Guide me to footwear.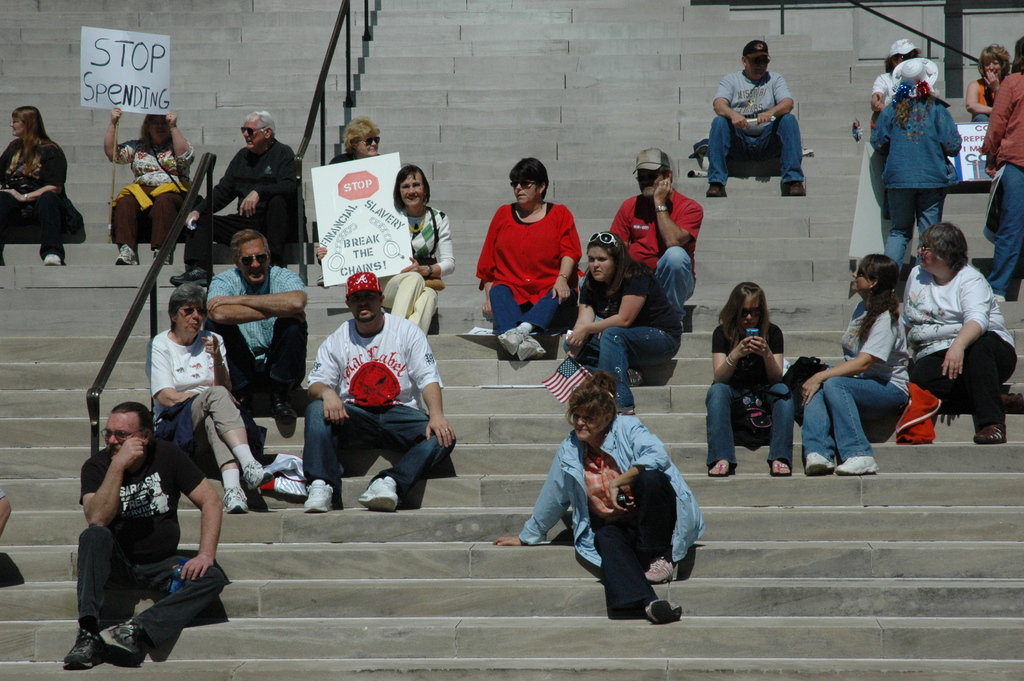
Guidance: [643, 556, 677, 584].
